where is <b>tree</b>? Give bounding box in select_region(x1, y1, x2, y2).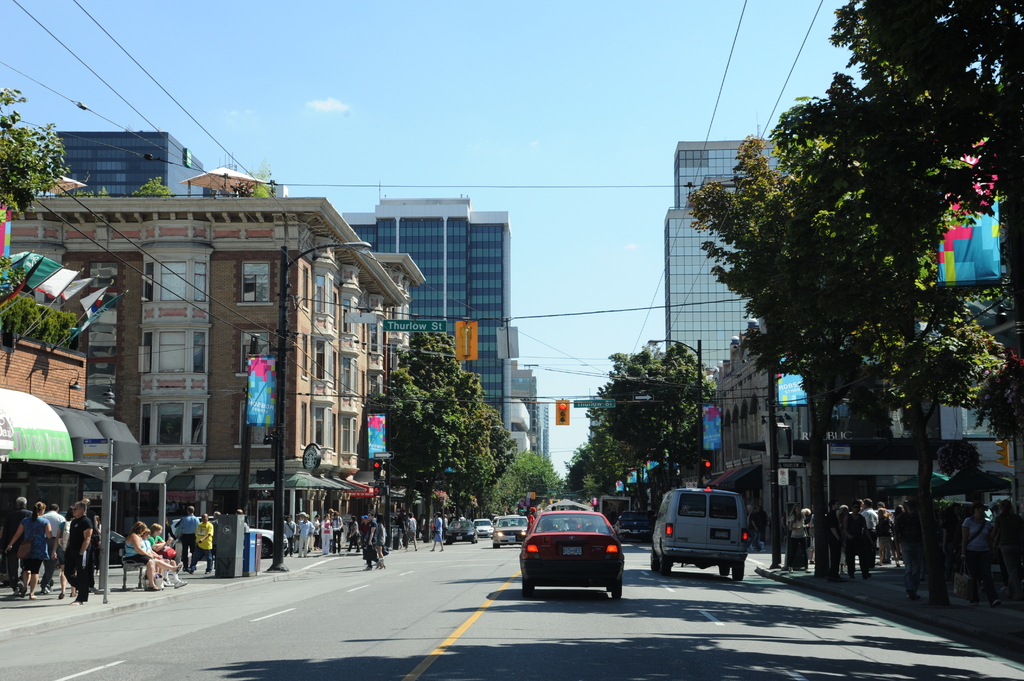
select_region(831, 0, 1023, 366).
